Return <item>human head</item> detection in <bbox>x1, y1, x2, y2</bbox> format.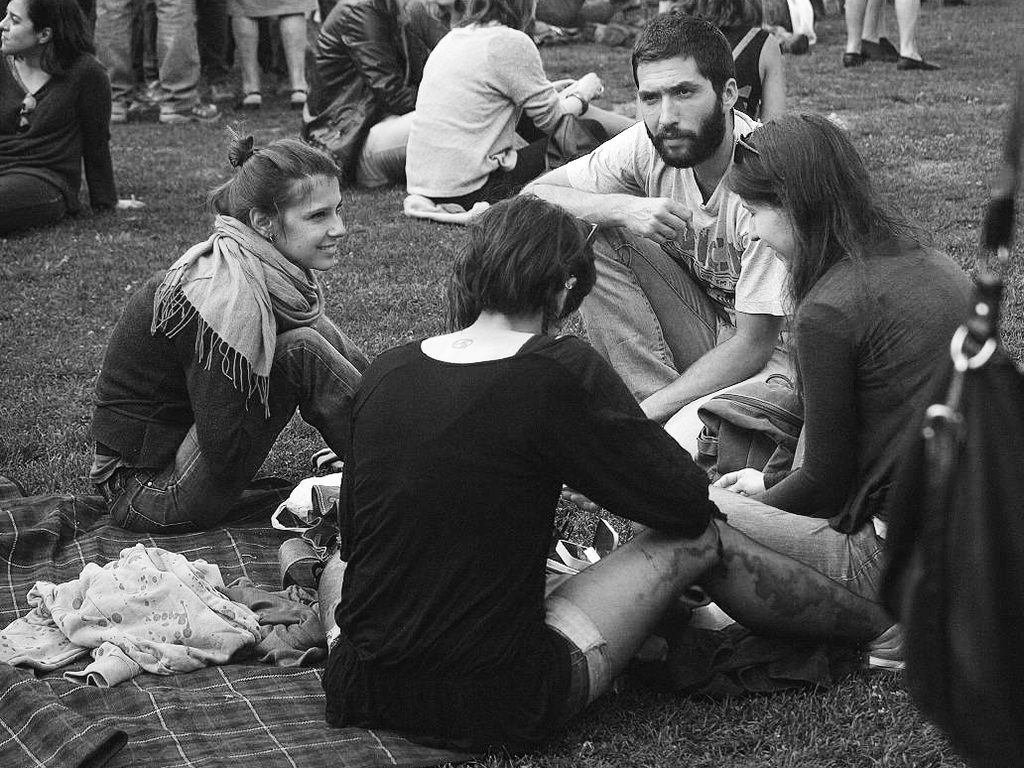
<bbox>453, 191, 600, 334</bbox>.
